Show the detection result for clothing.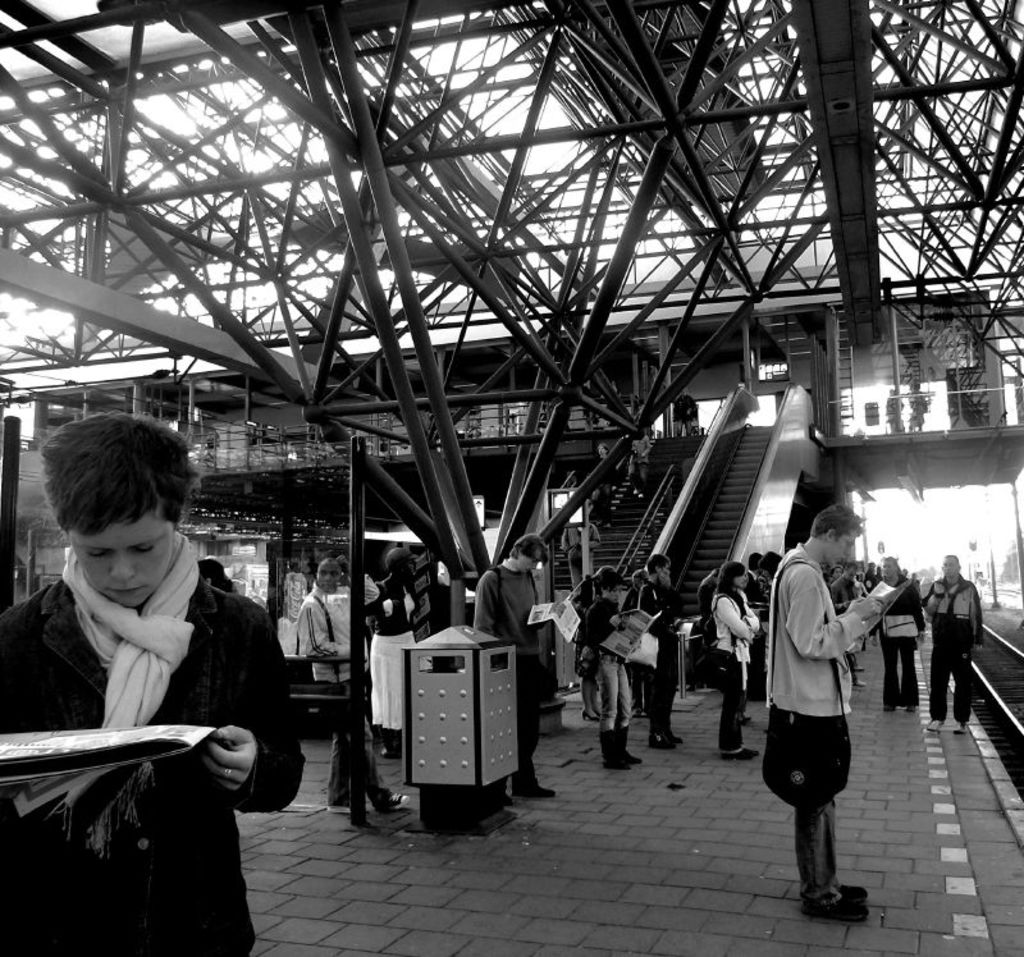
crop(712, 586, 759, 746).
